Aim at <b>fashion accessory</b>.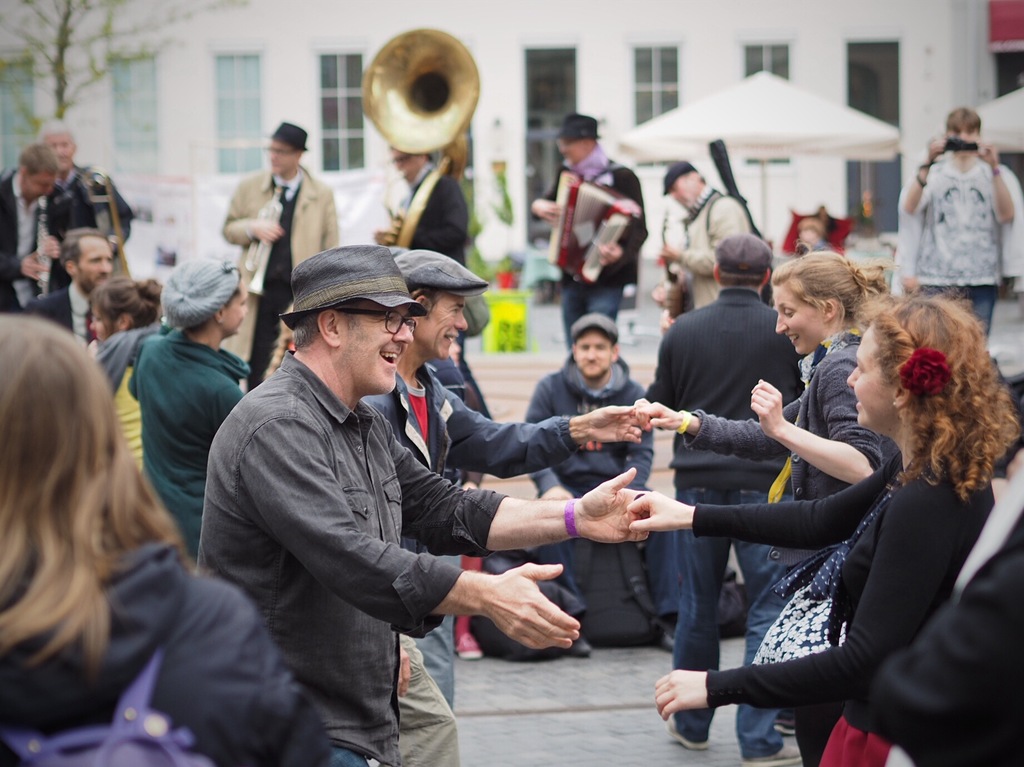
Aimed at select_region(740, 745, 803, 766).
